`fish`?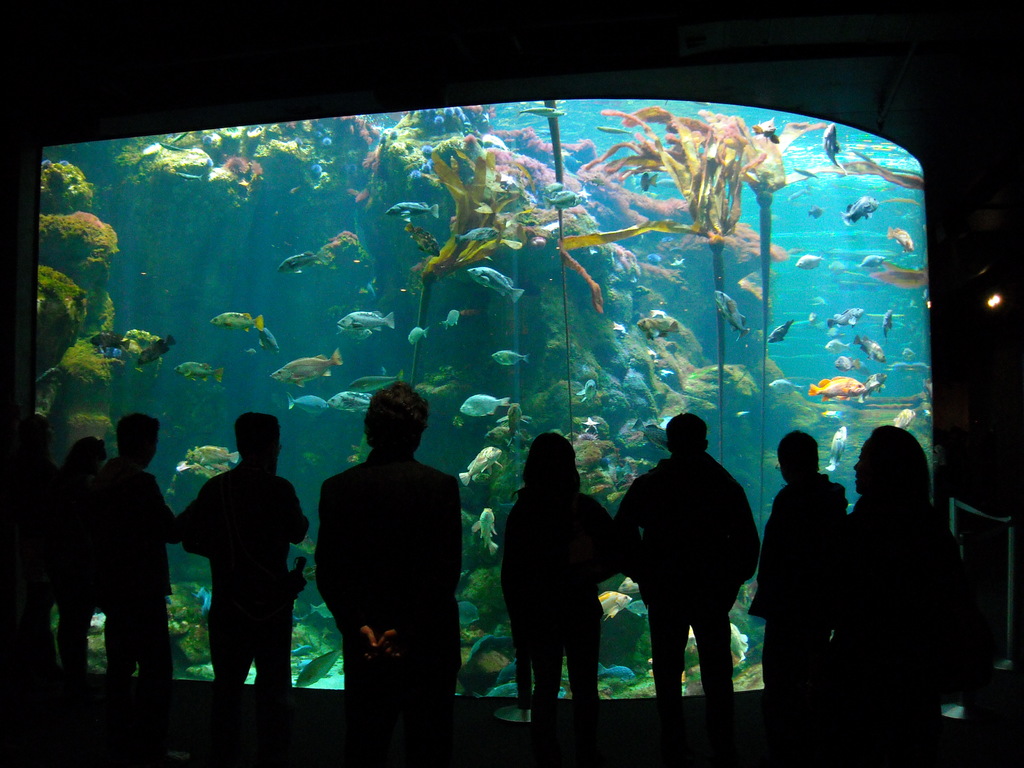
<bbox>515, 107, 571, 118</bbox>
